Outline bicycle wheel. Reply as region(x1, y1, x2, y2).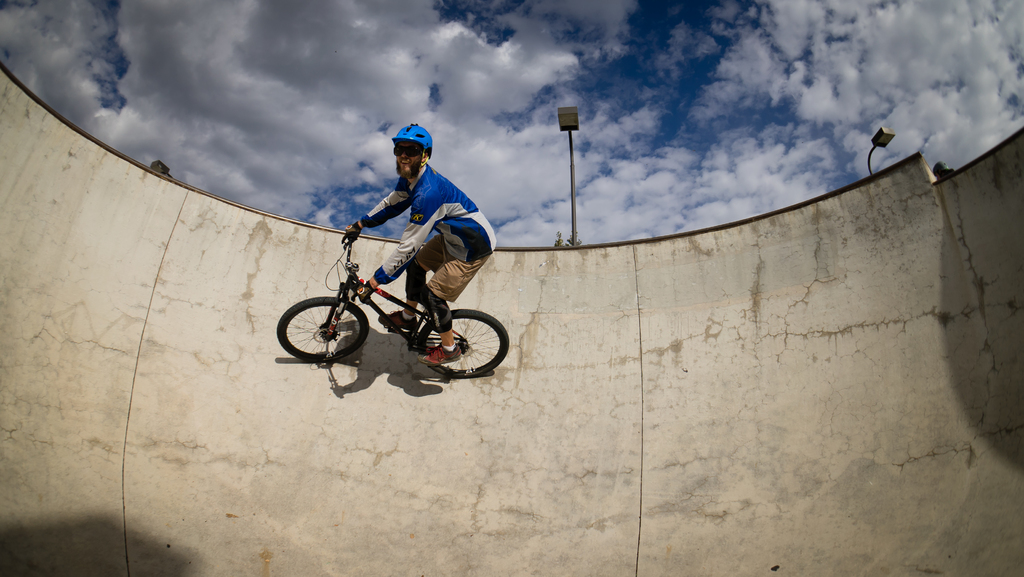
region(419, 297, 499, 377).
